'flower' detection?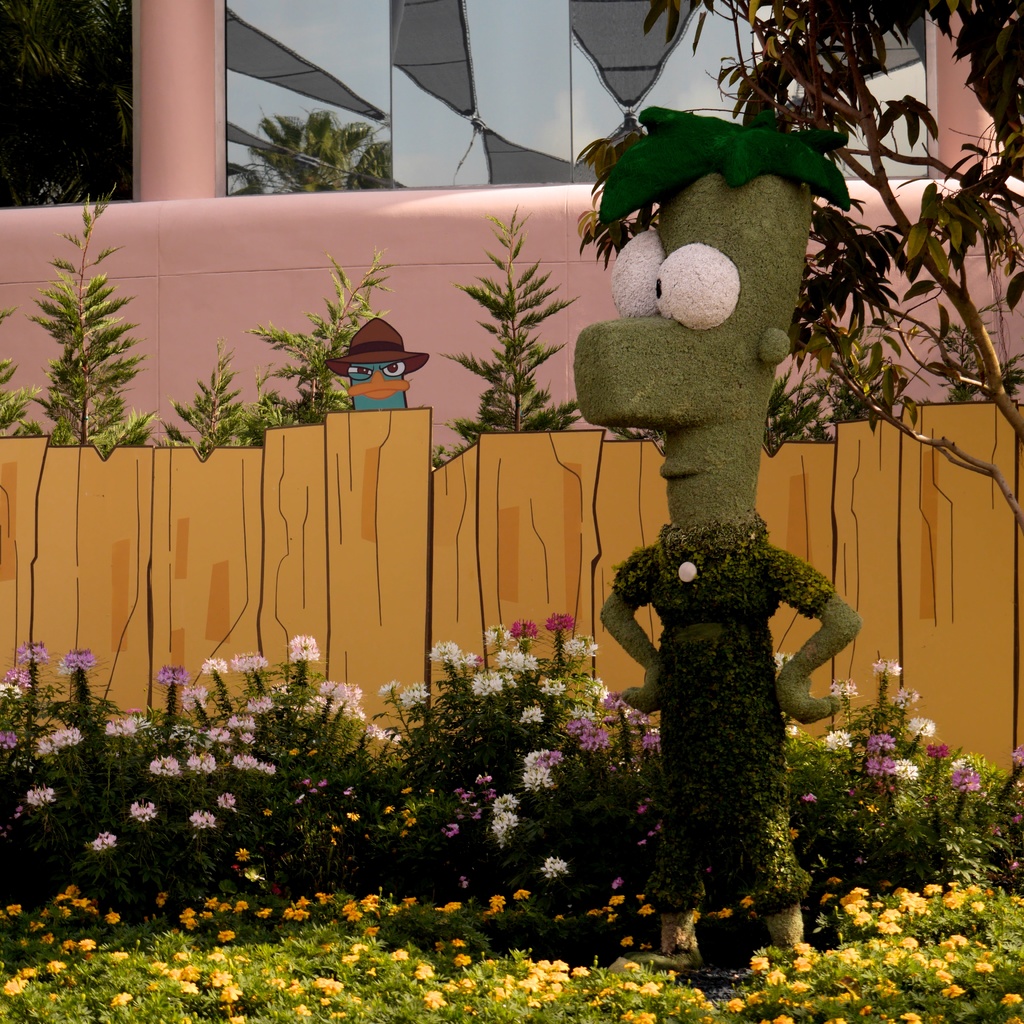
bbox(772, 650, 790, 675)
